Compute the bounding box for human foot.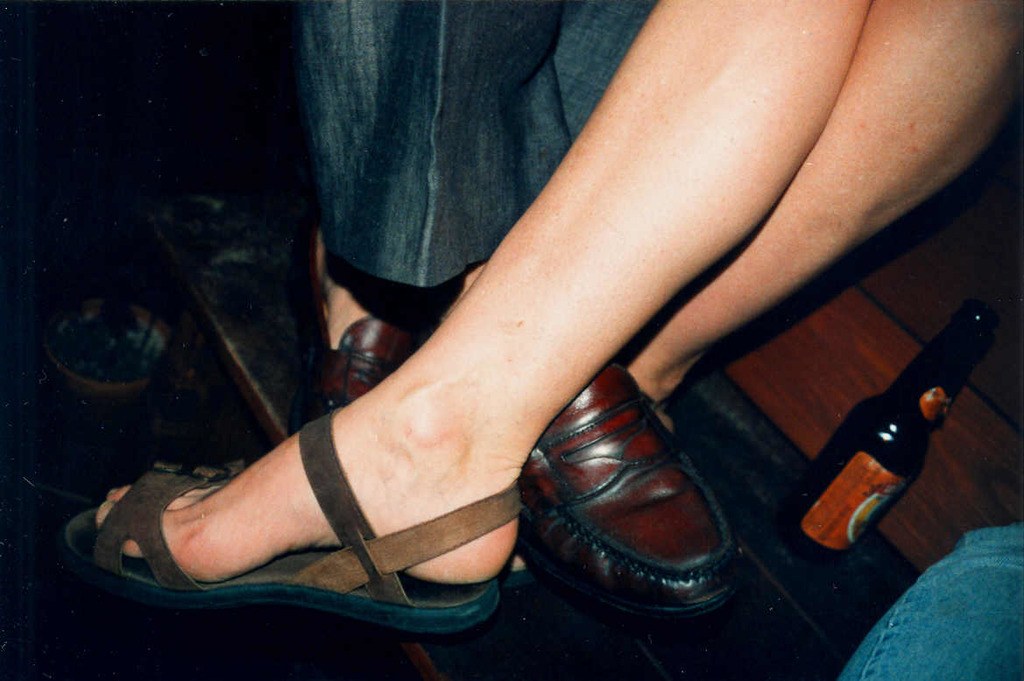
314/226/374/349.
